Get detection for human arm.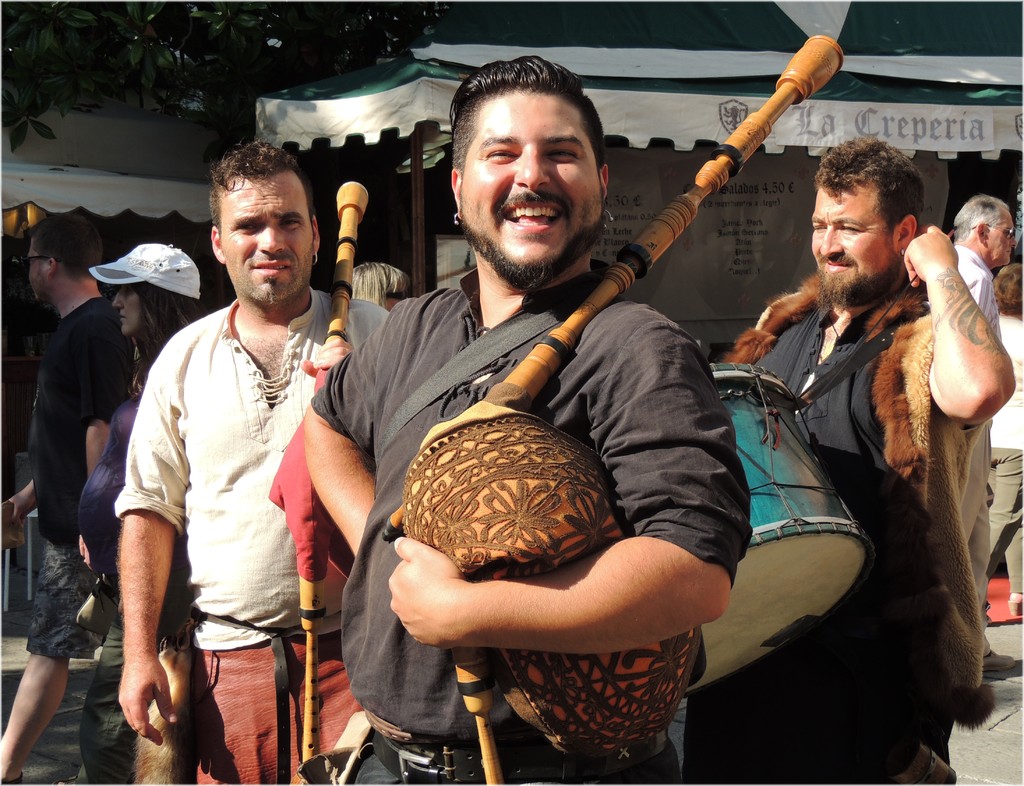
Detection: bbox=(307, 293, 390, 390).
